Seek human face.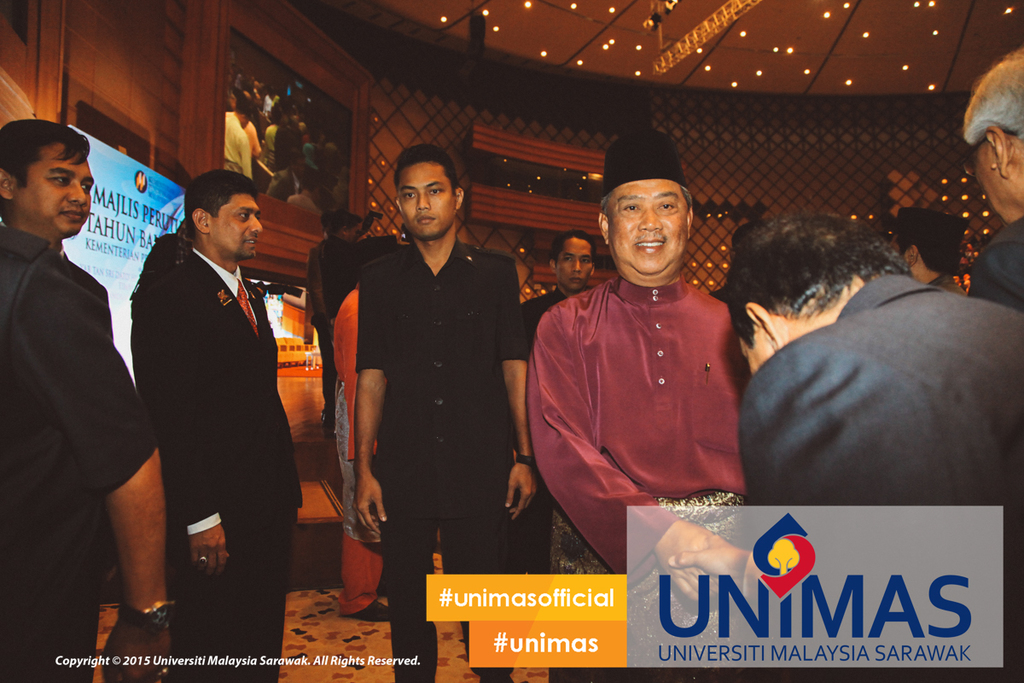
(215, 194, 265, 261).
